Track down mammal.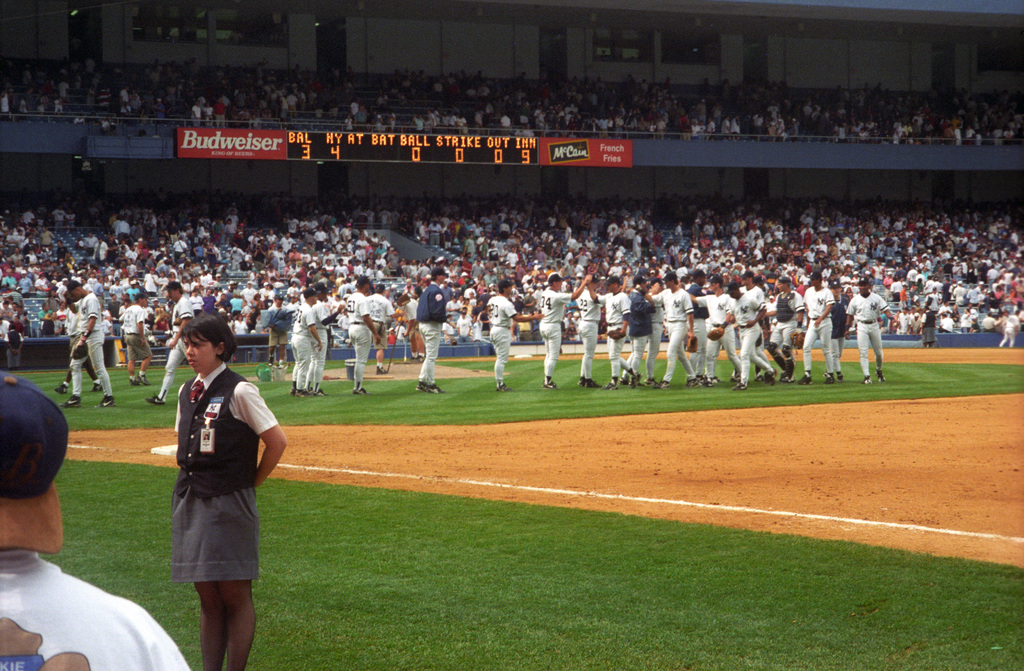
Tracked to (left=725, top=277, right=772, bottom=385).
